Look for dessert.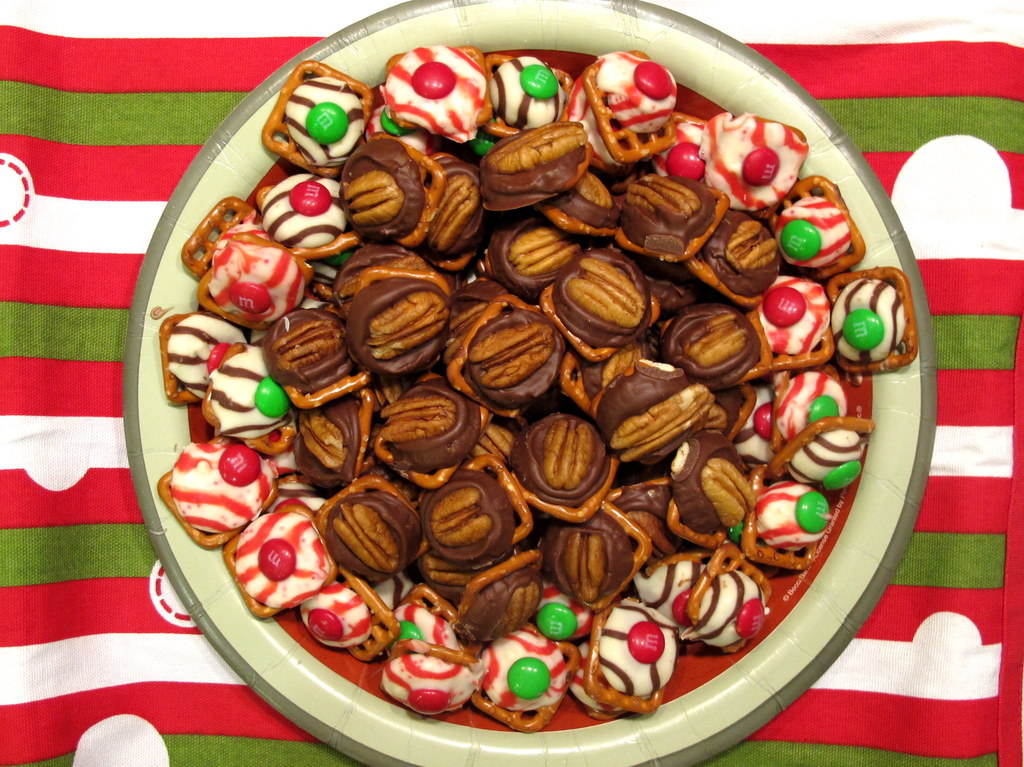
Found: x1=497 y1=208 x2=575 y2=286.
